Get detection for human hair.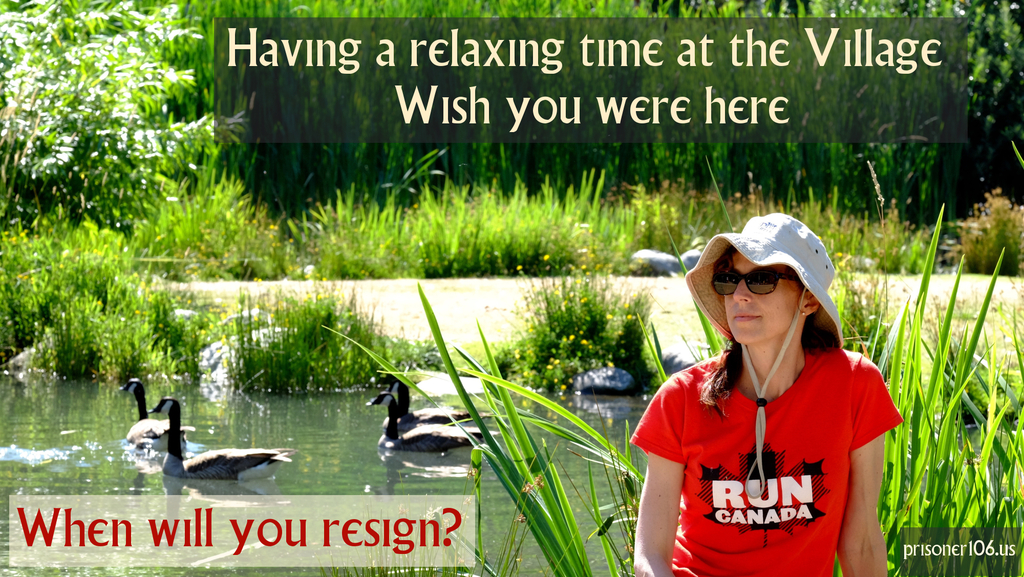
Detection: 691/258/843/397.
